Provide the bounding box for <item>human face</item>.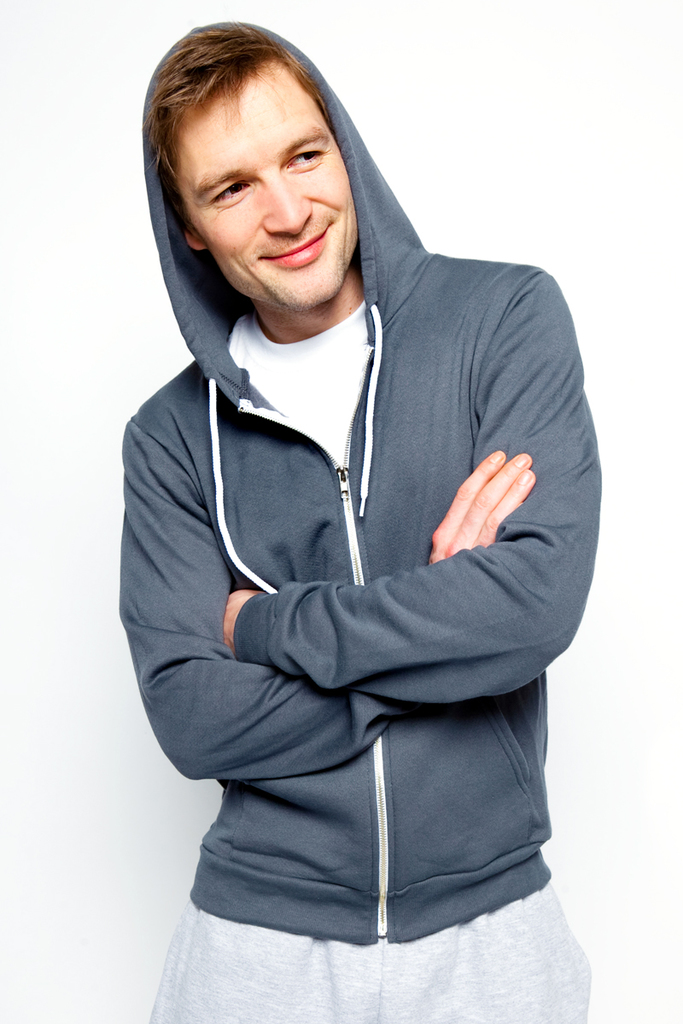
box(178, 61, 354, 309).
